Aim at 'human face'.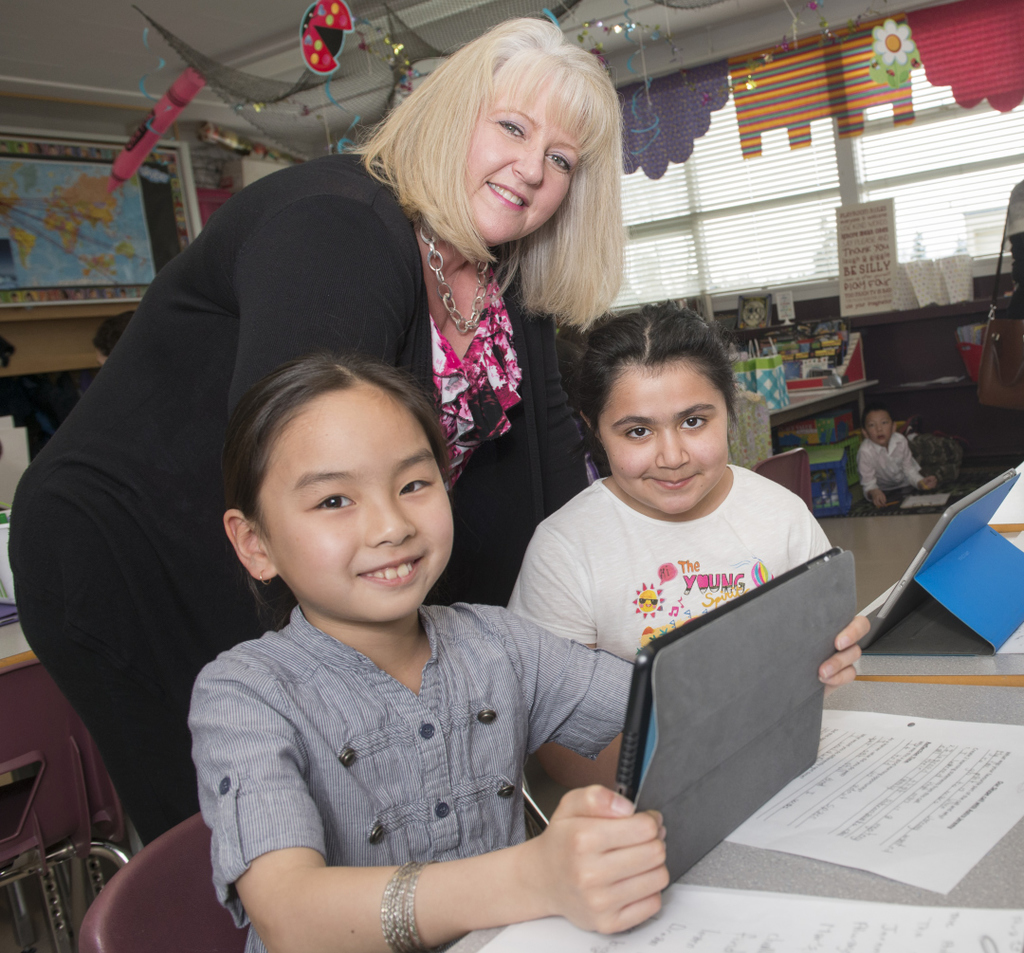
Aimed at [left=456, top=74, right=586, bottom=250].
